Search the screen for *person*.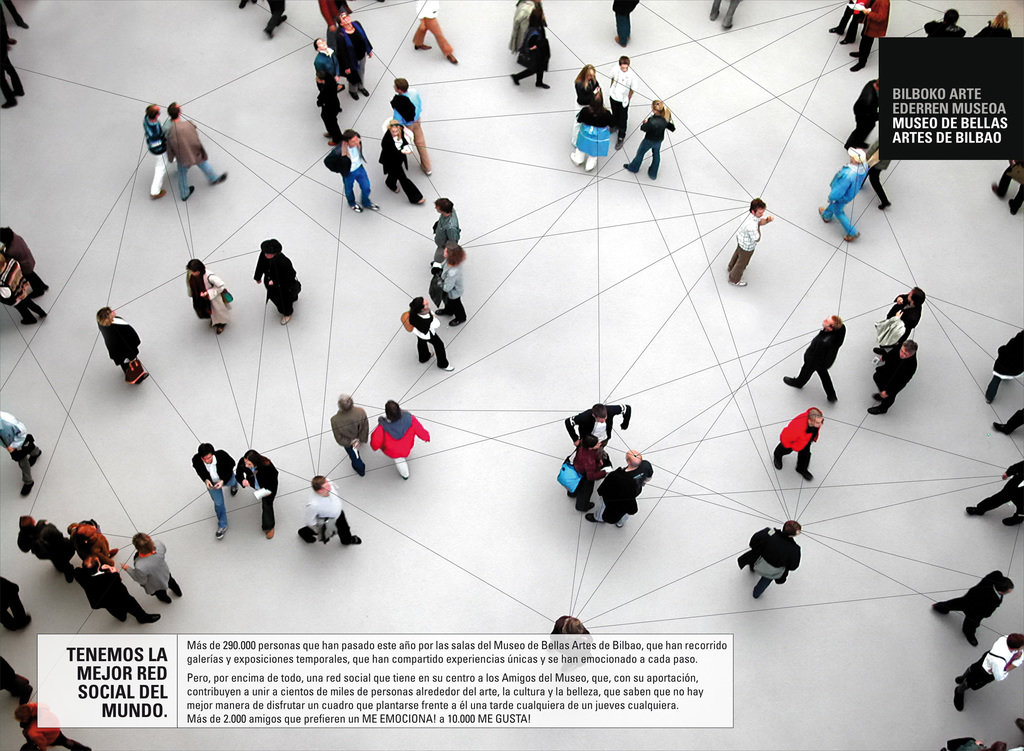
Found at detection(561, 405, 634, 453).
